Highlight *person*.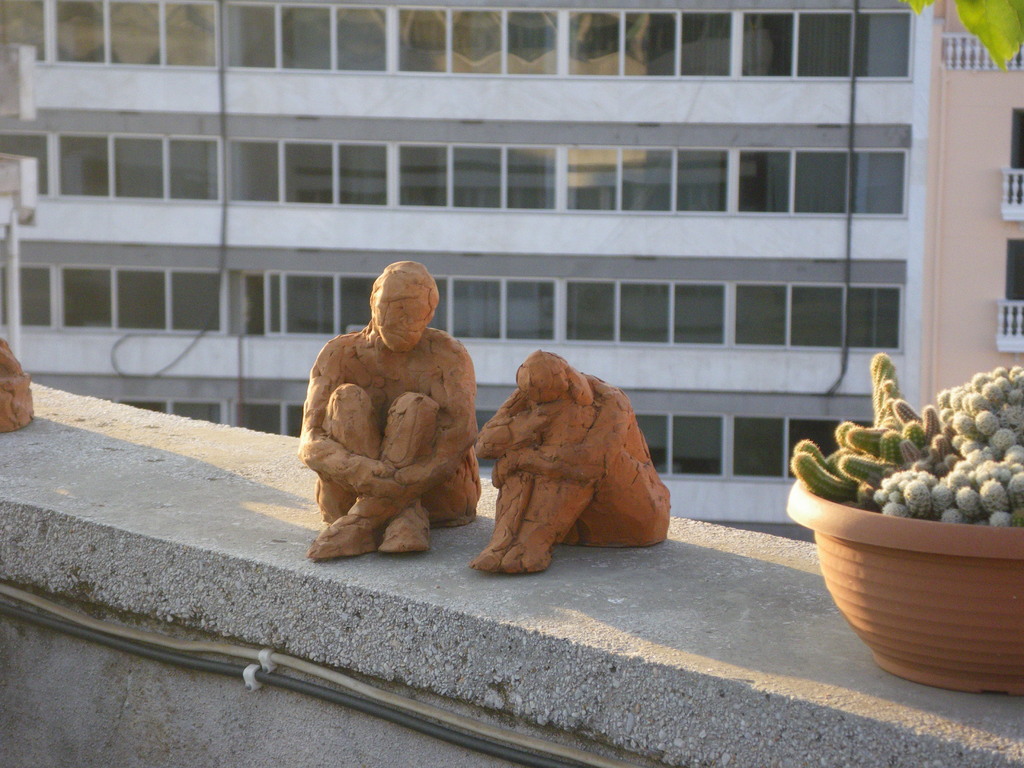
Highlighted region: (469, 346, 673, 580).
